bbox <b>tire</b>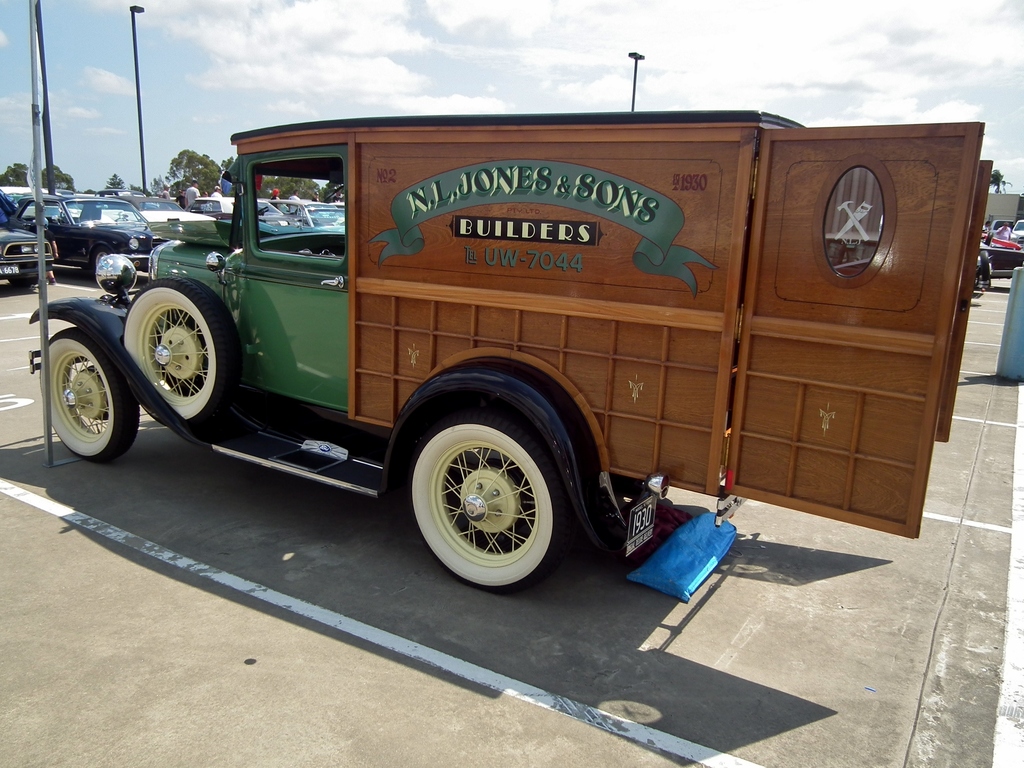
<box>93,247,113,267</box>
